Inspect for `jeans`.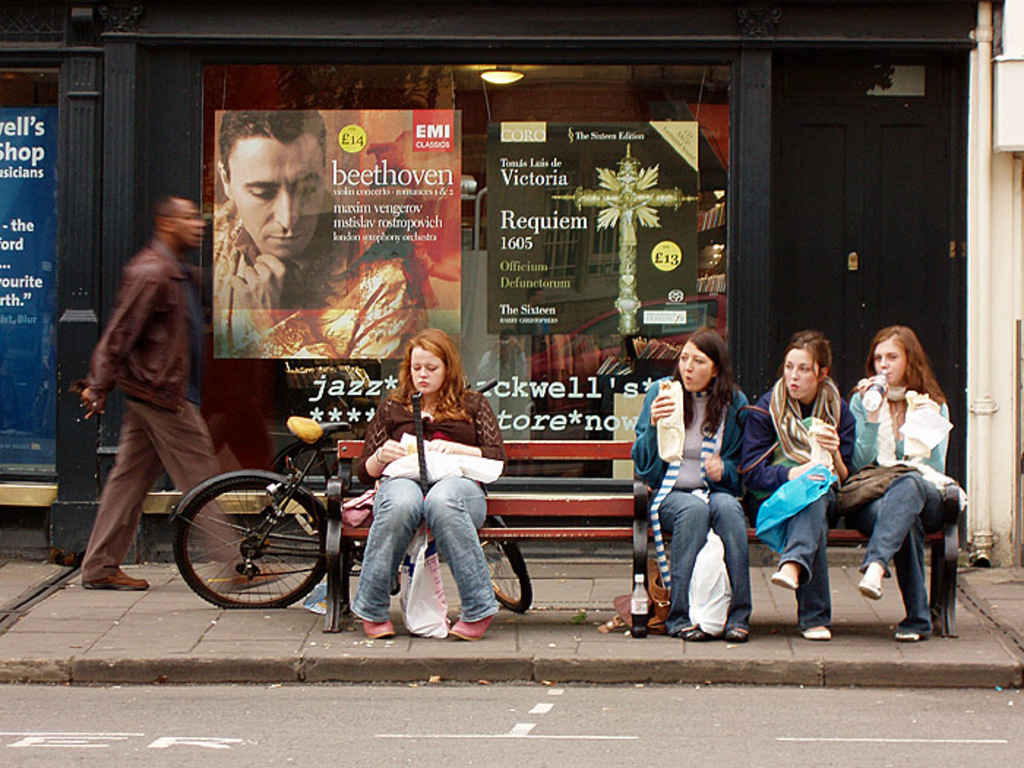
Inspection: bbox(857, 473, 952, 625).
